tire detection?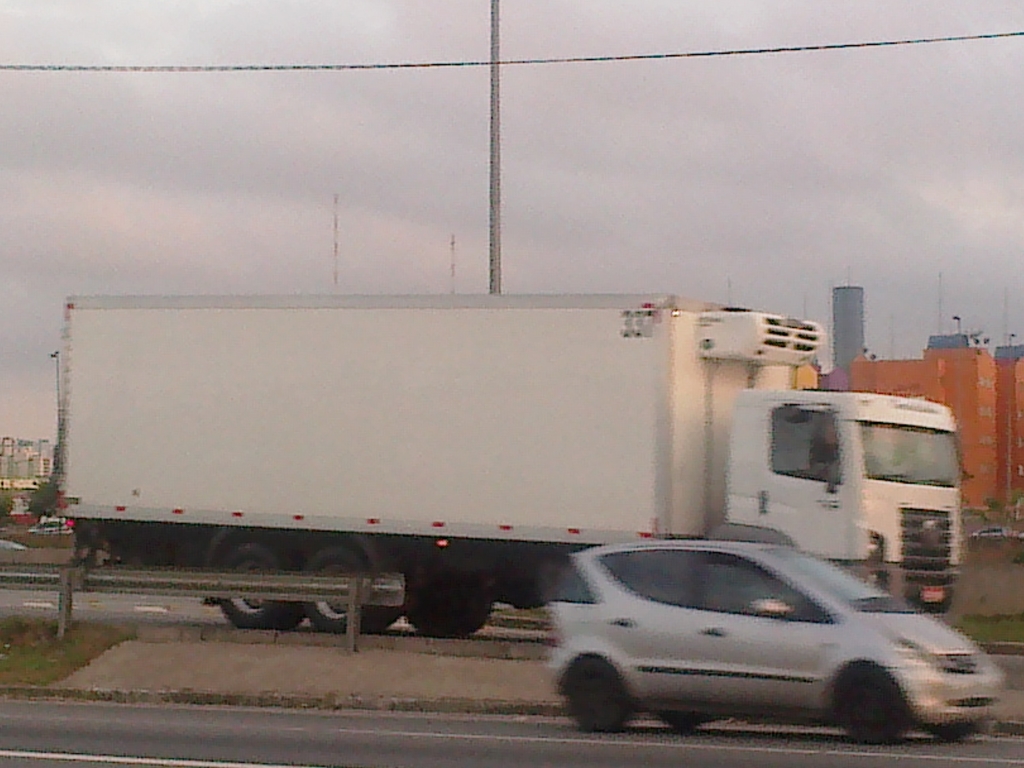
(x1=366, y1=554, x2=401, y2=632)
